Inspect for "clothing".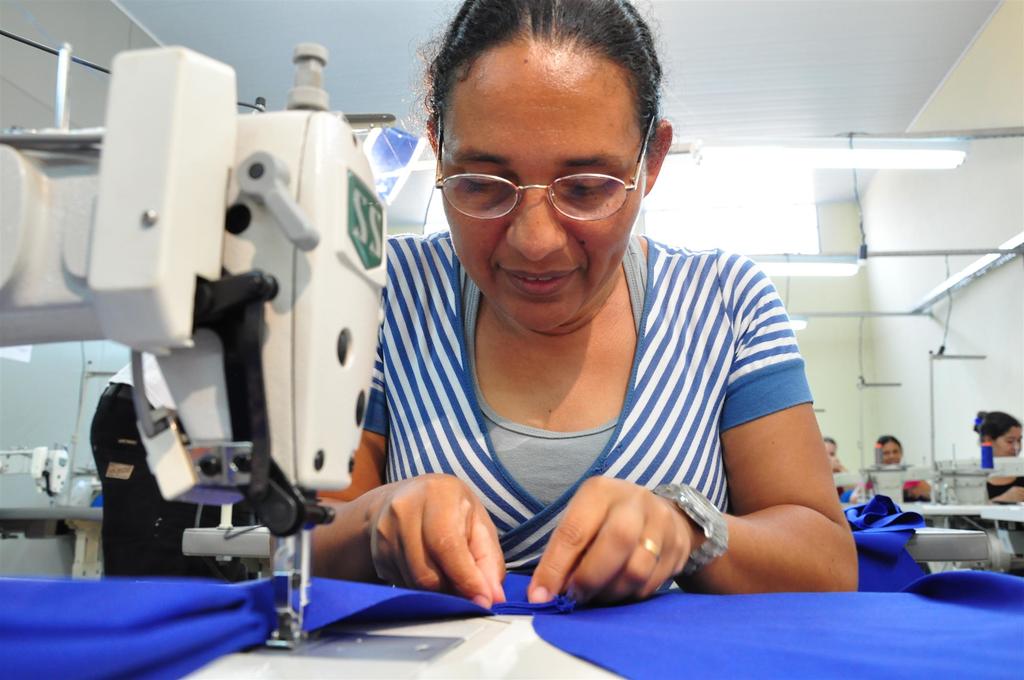
Inspection: {"x1": 867, "y1": 465, "x2": 935, "y2": 510}.
